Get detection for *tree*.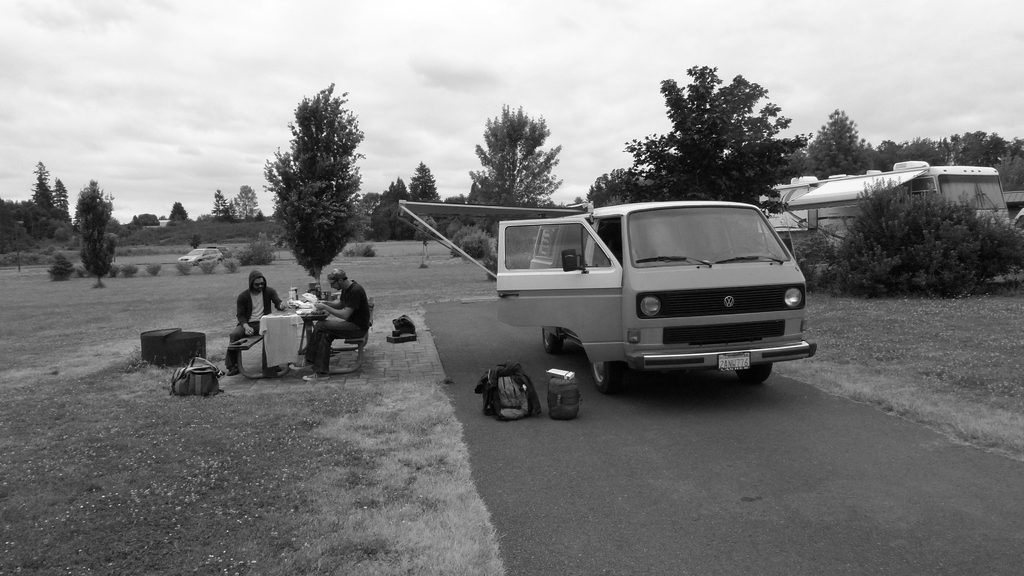
Detection: [255, 78, 372, 276].
